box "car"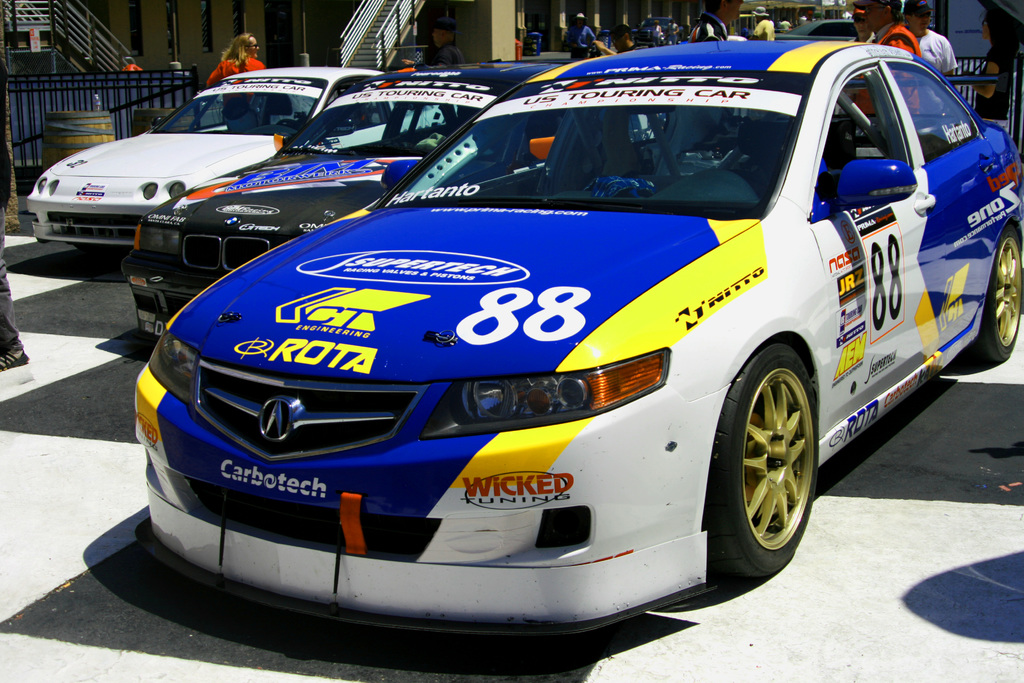
778, 17, 849, 37
